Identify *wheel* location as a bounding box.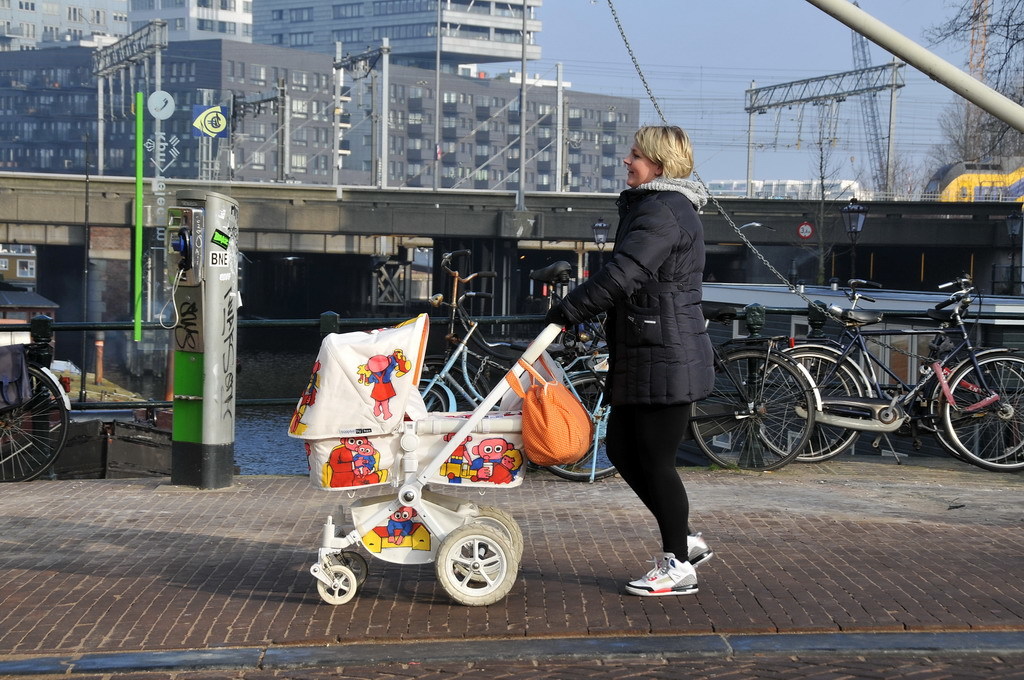
{"x1": 548, "y1": 376, "x2": 624, "y2": 483}.
